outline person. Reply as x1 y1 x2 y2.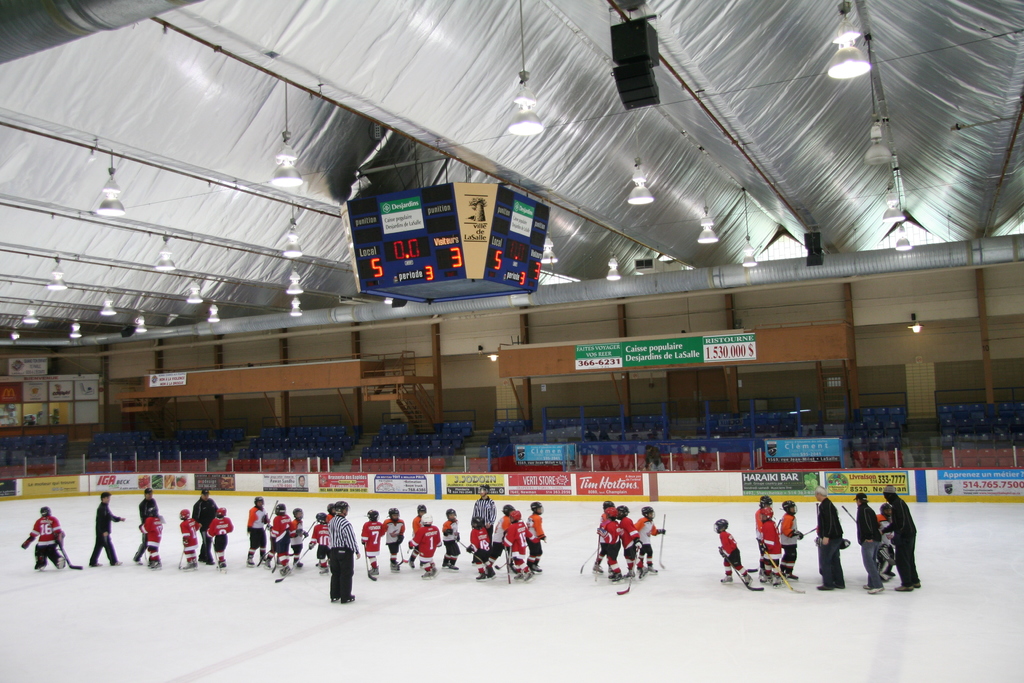
618 504 641 569.
